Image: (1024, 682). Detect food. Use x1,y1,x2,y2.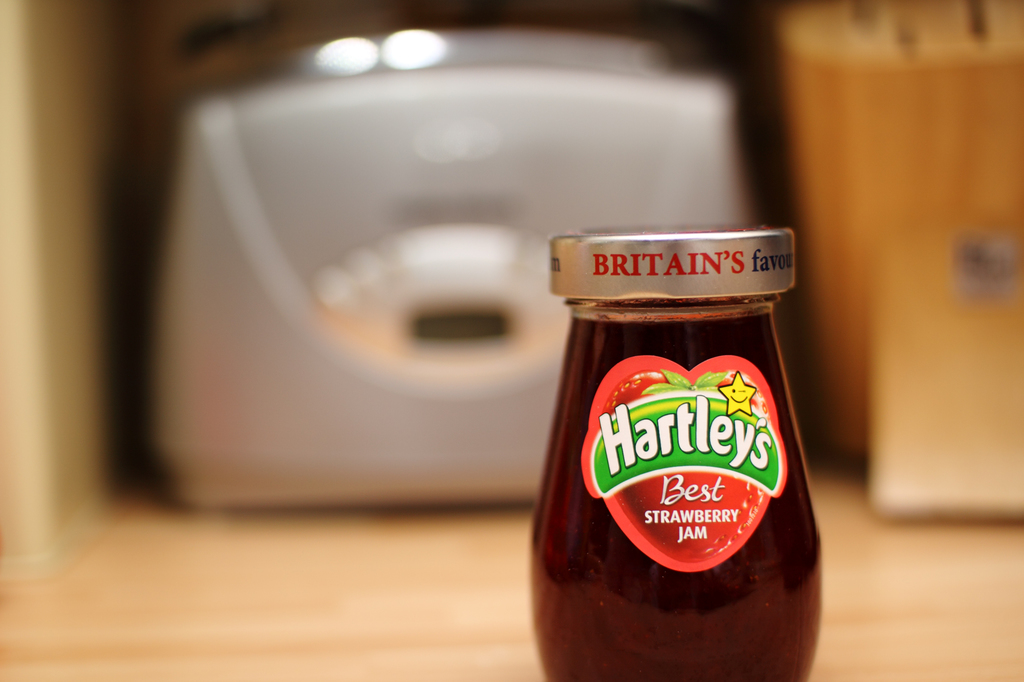
509,235,808,676.
